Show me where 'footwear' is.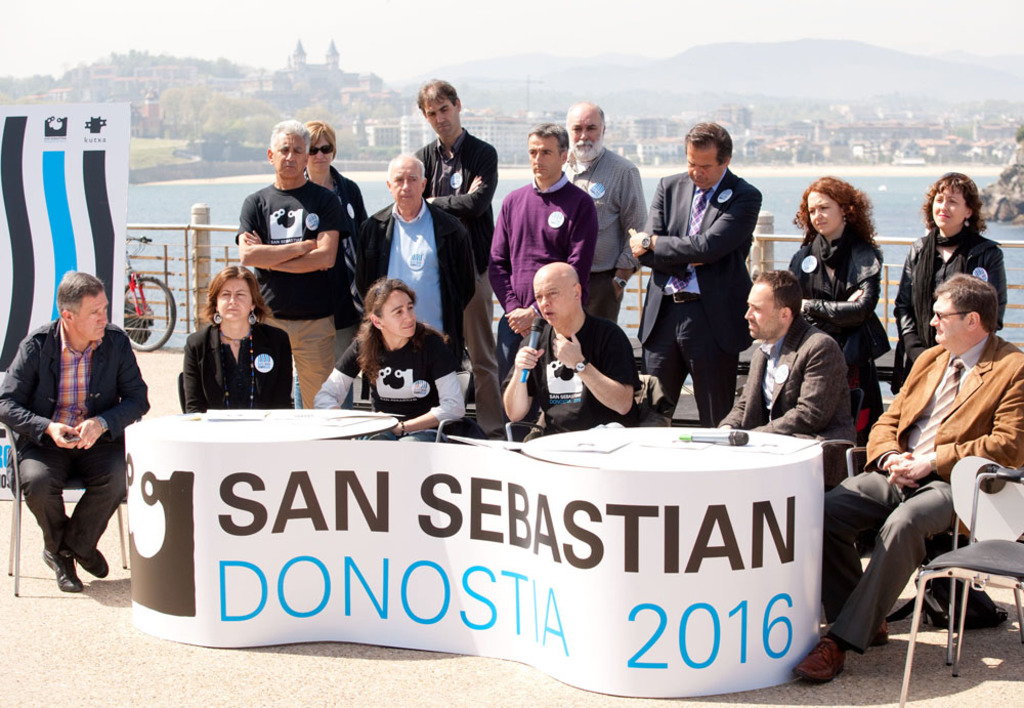
'footwear' is at (x1=866, y1=618, x2=891, y2=645).
